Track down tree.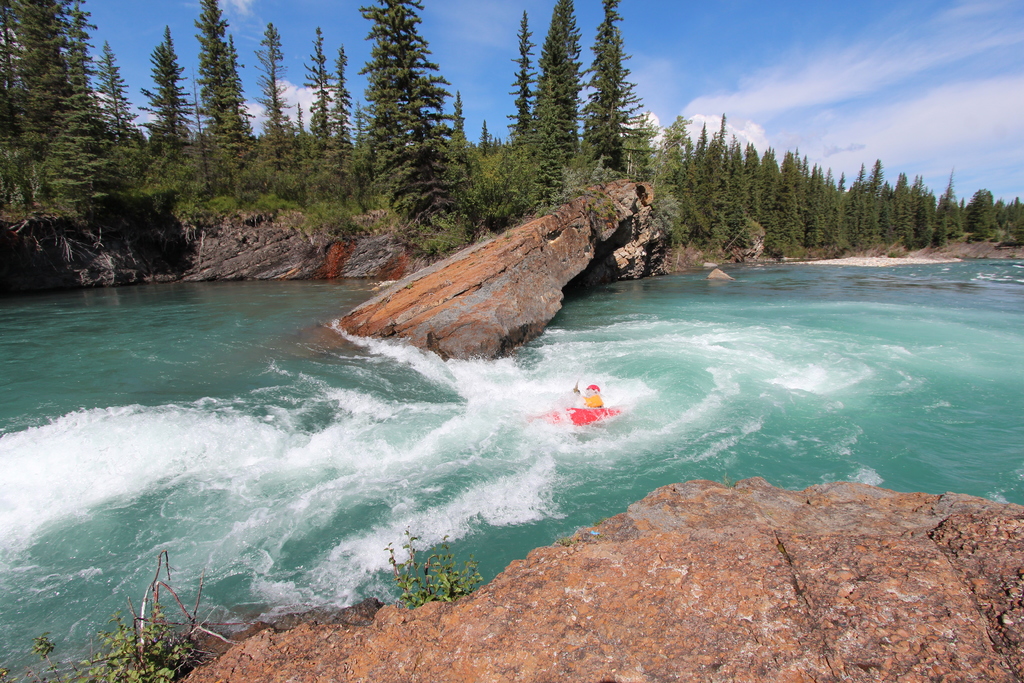
Tracked to l=342, t=23, r=468, b=218.
